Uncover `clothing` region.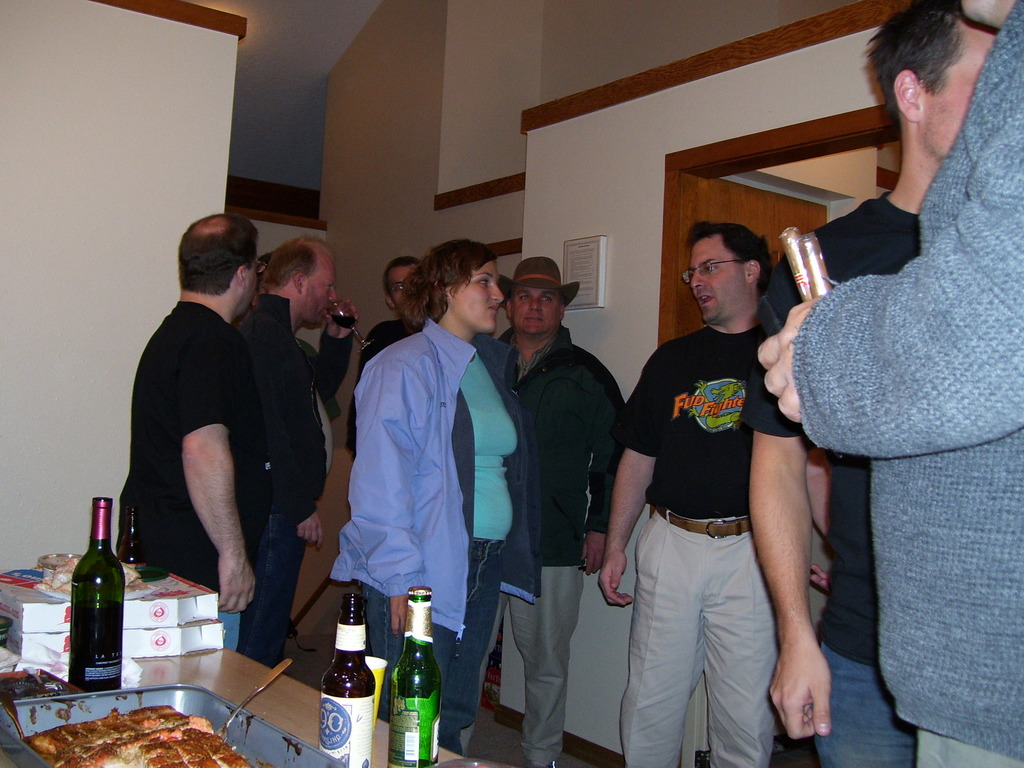
Uncovered: BBox(444, 545, 553, 764).
